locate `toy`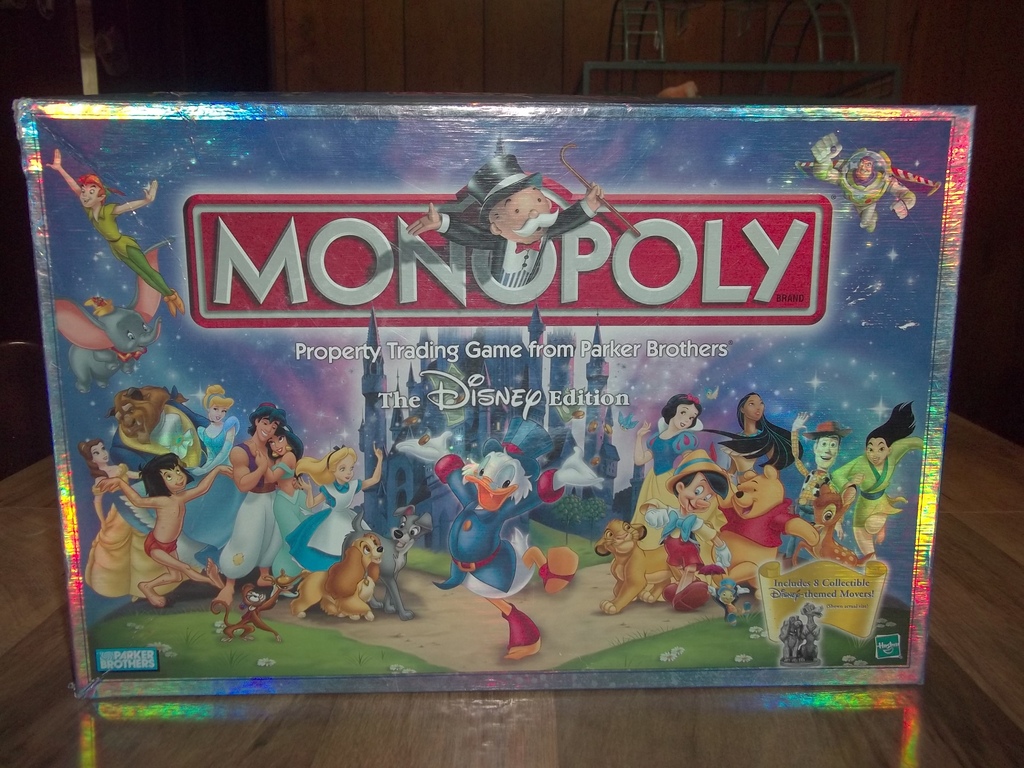
796 412 854 520
